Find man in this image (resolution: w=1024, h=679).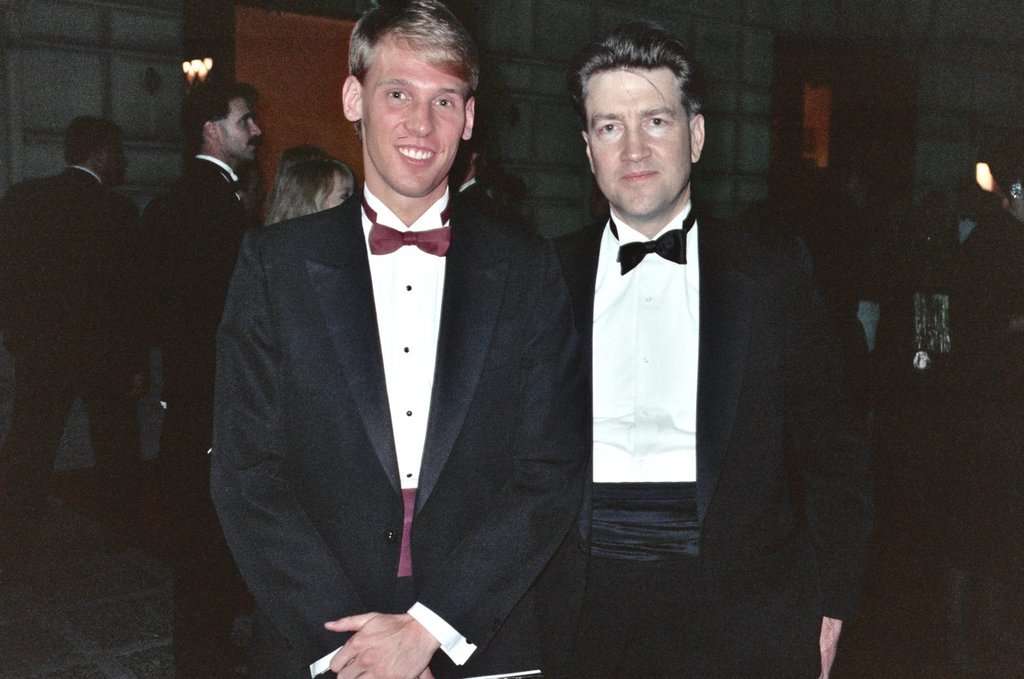
{"x1": 209, "y1": 0, "x2": 594, "y2": 678}.
